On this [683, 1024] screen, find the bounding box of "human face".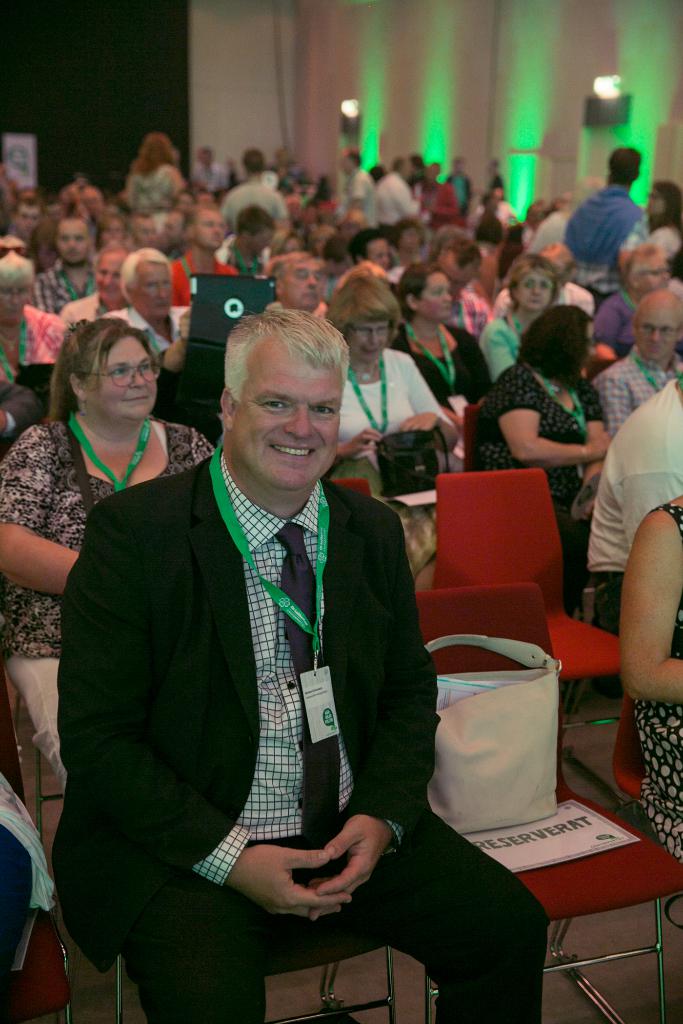
Bounding box: [90, 337, 158, 412].
